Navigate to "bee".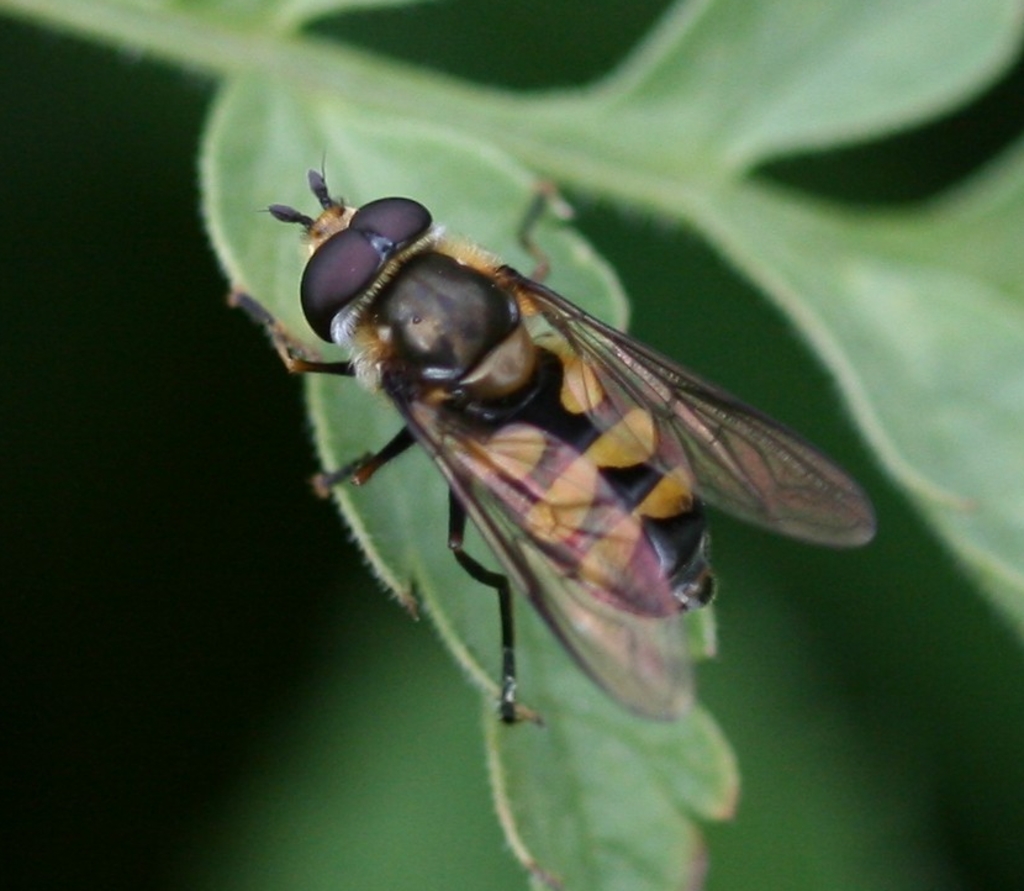
Navigation target: bbox(226, 164, 875, 740).
